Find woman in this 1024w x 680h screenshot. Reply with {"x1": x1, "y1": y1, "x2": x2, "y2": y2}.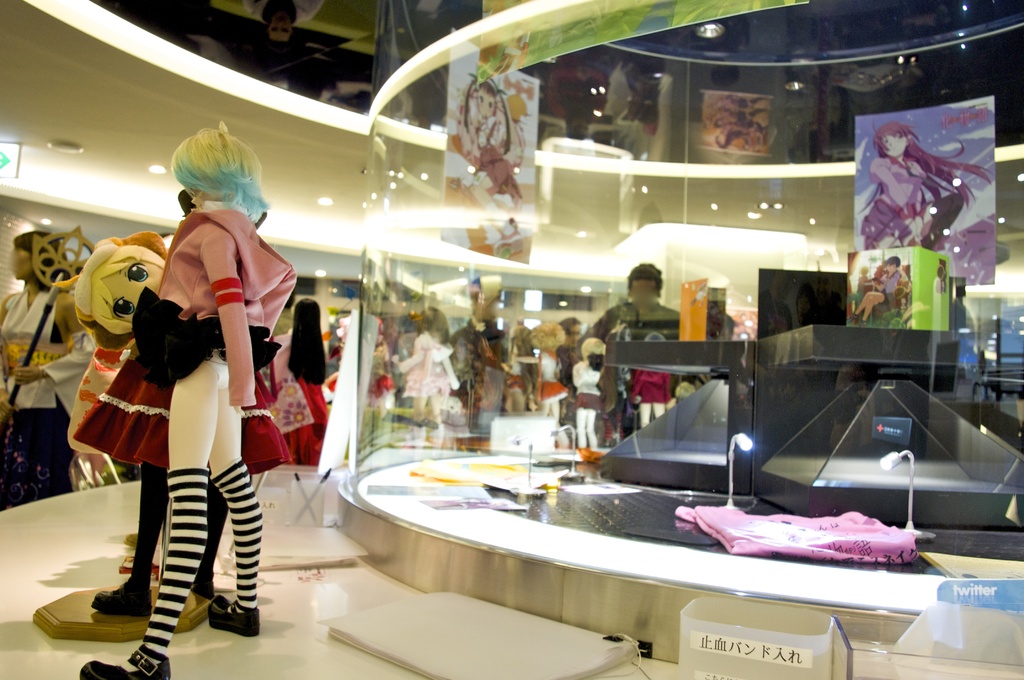
{"x1": 260, "y1": 299, "x2": 333, "y2": 469}.
